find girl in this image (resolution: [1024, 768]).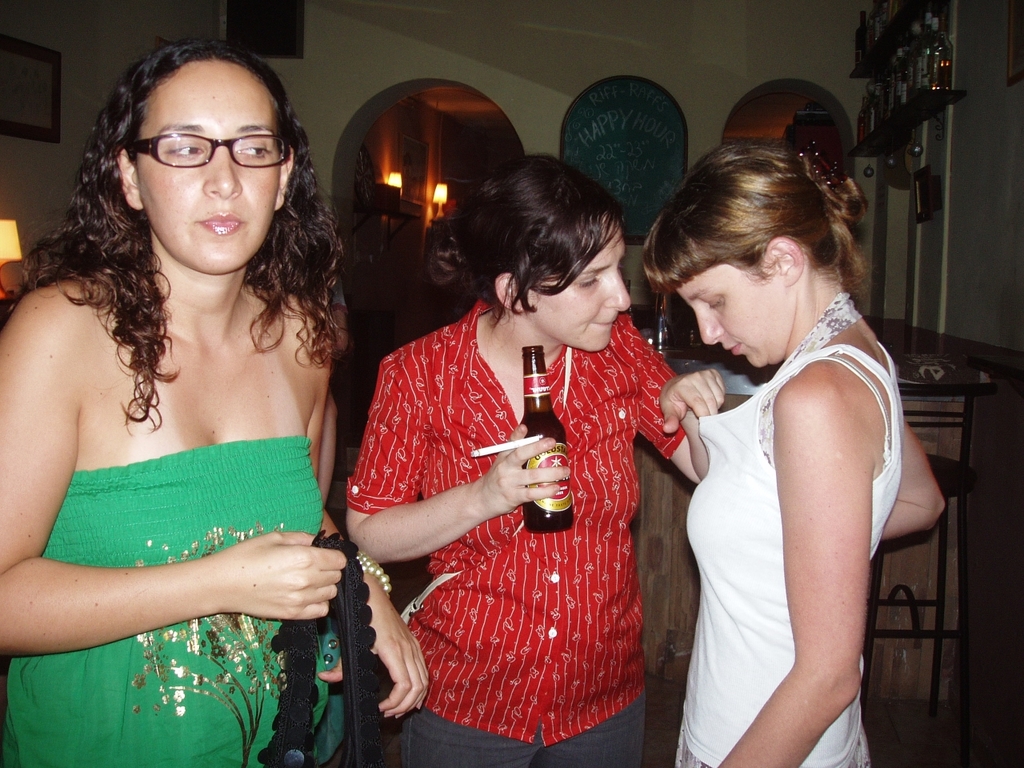
343 153 723 767.
